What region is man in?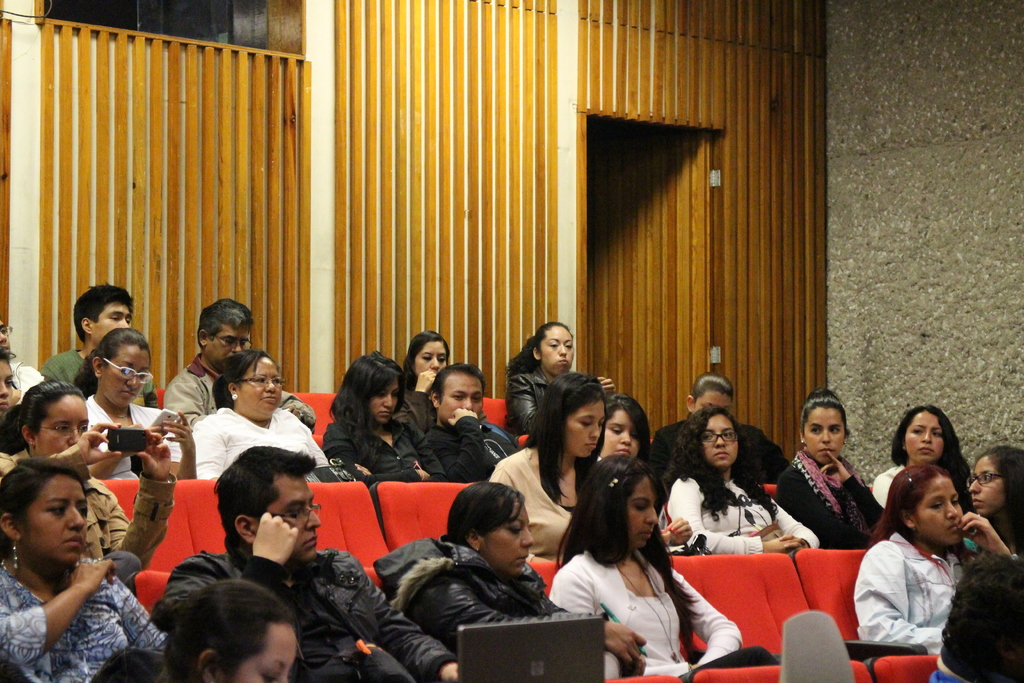
164,440,461,682.
